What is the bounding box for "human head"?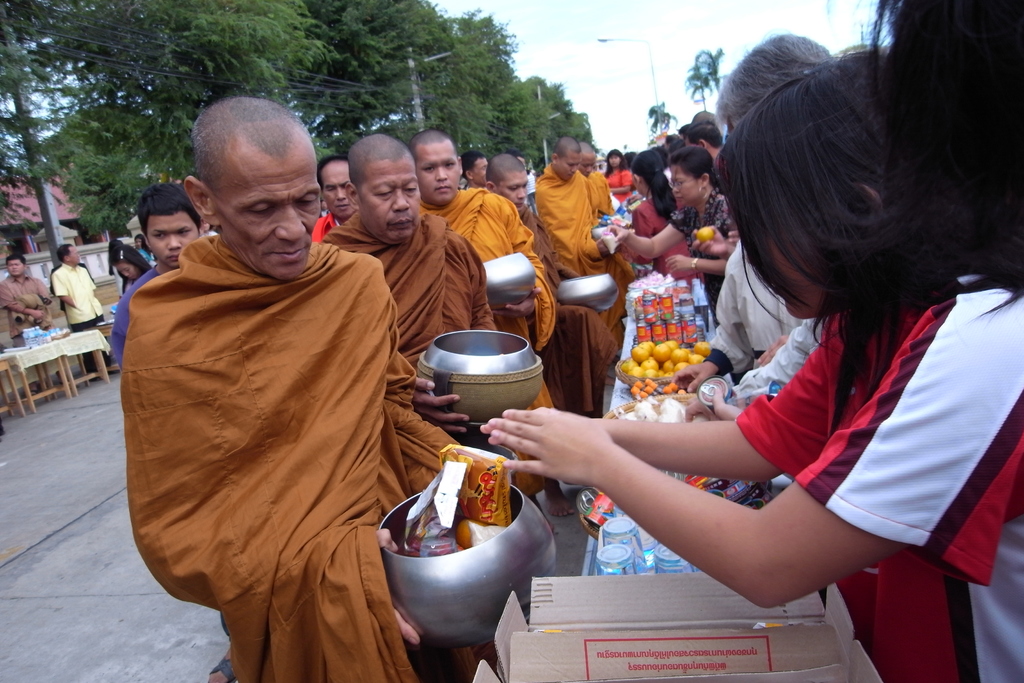
(left=134, top=181, right=209, bottom=262).
